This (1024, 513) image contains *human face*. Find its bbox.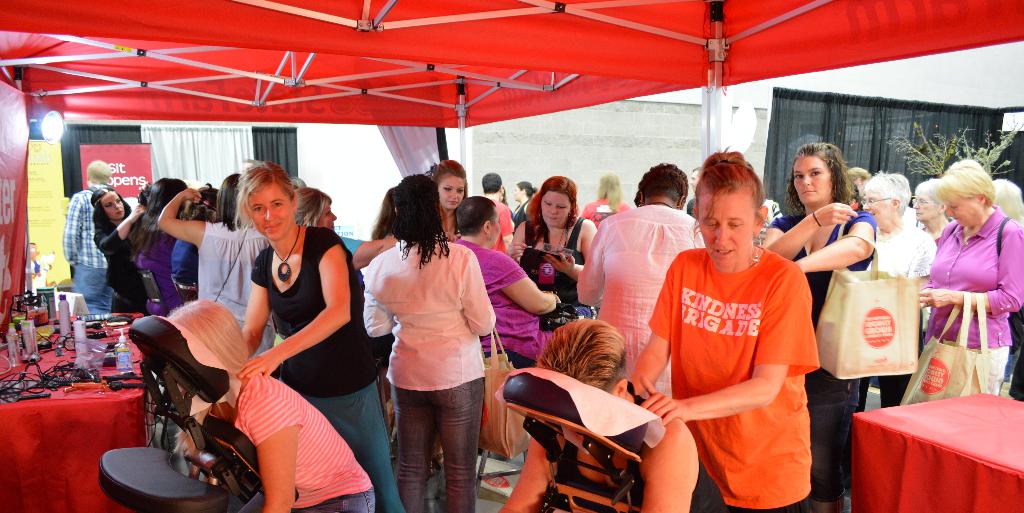
left=863, top=193, right=893, bottom=230.
